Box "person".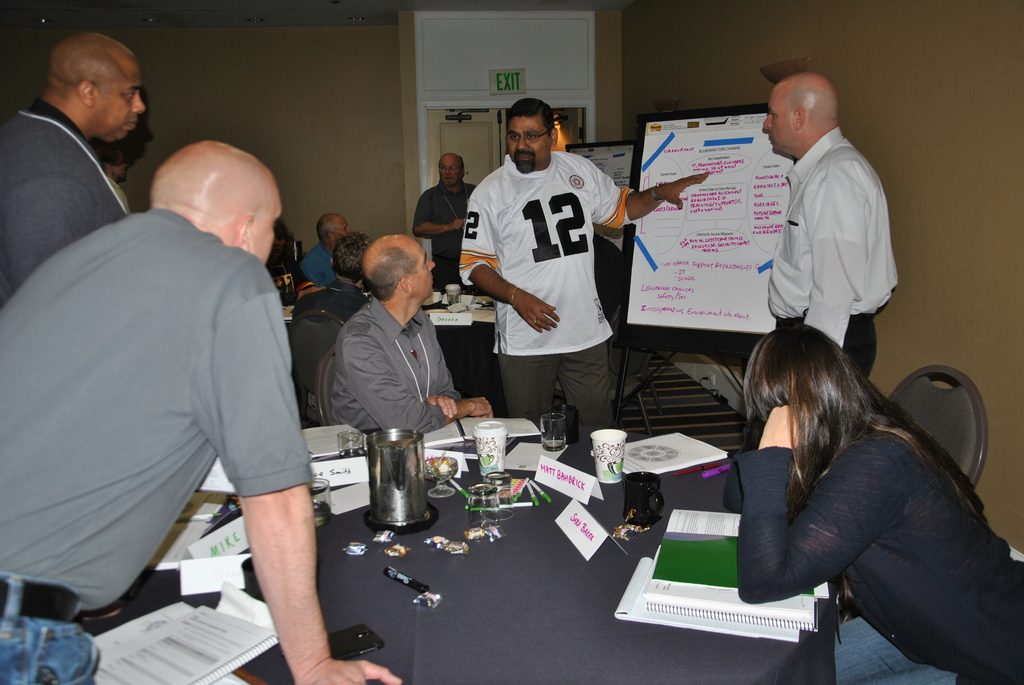
box(98, 95, 154, 182).
